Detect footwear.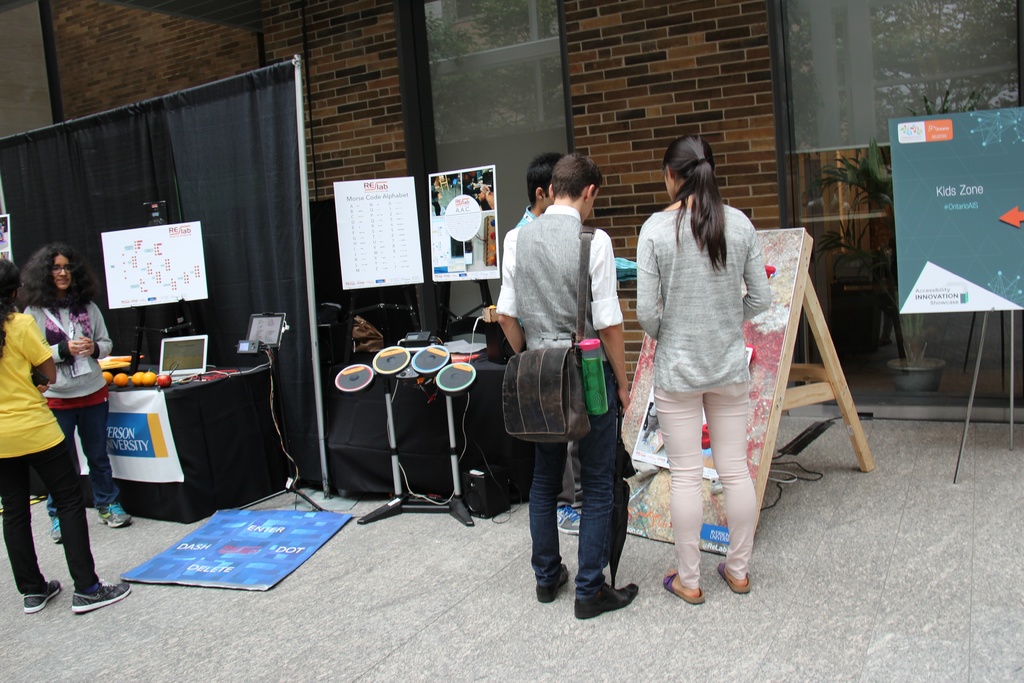
Detected at bbox=[96, 506, 134, 525].
